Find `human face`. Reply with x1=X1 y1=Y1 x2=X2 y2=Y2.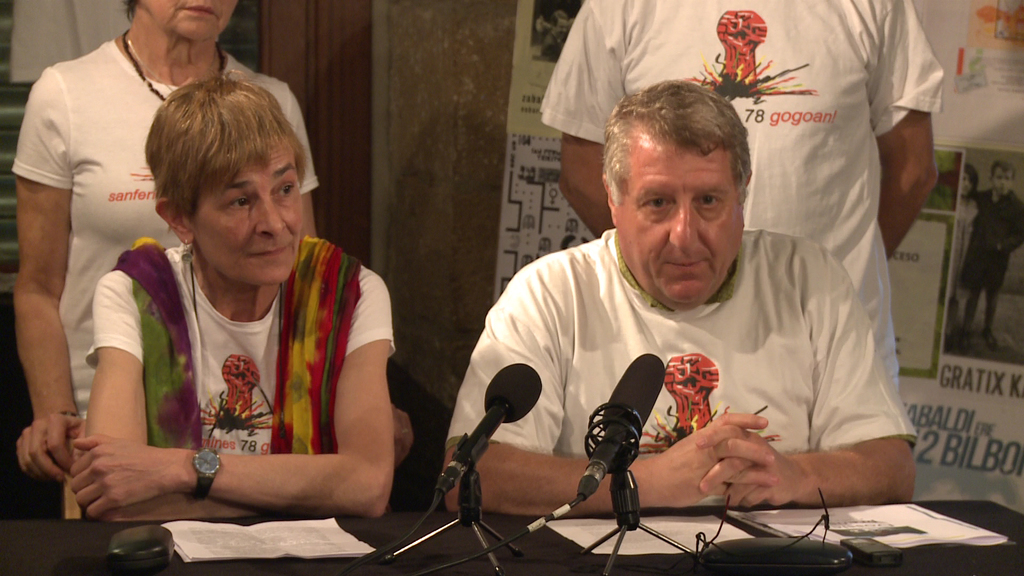
x1=144 y1=0 x2=239 y2=40.
